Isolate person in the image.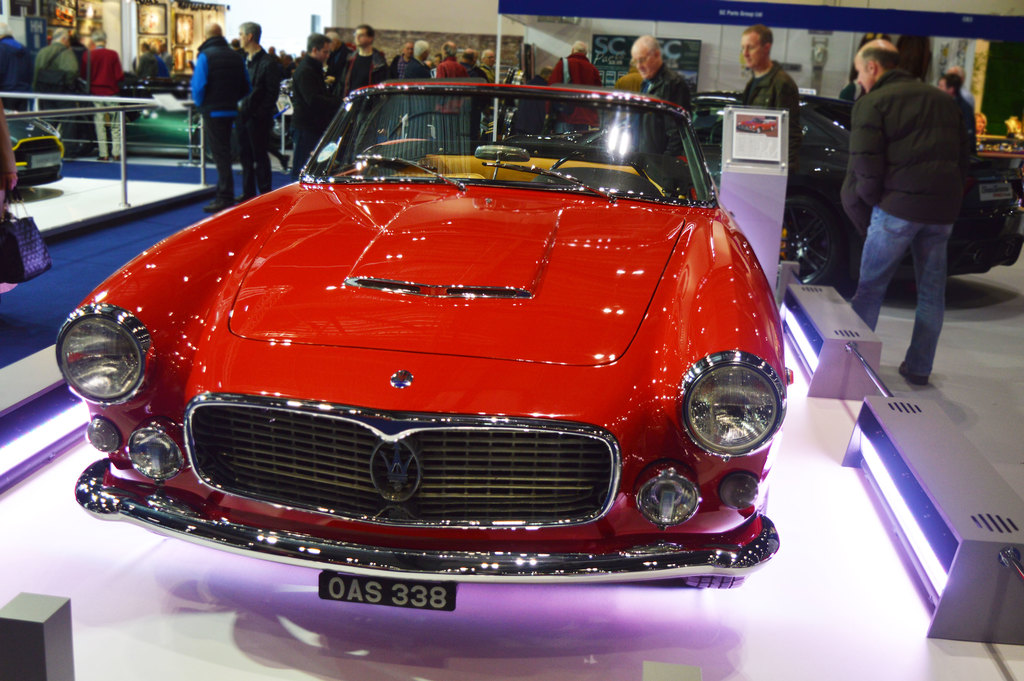
Isolated region: 177 15 268 188.
